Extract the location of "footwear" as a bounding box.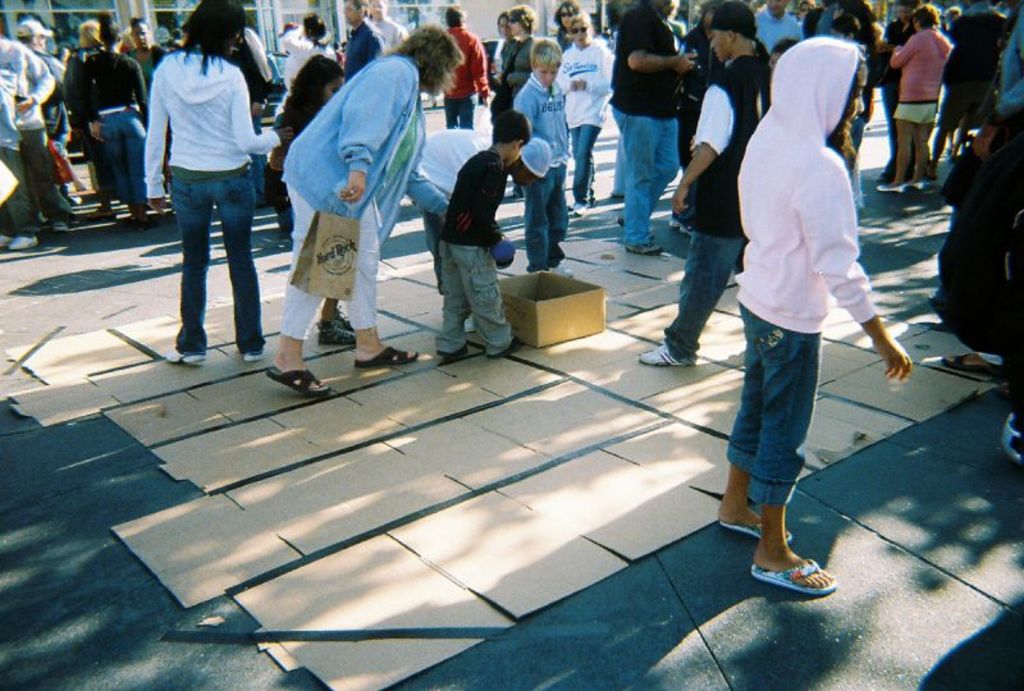
Rect(627, 241, 673, 252).
